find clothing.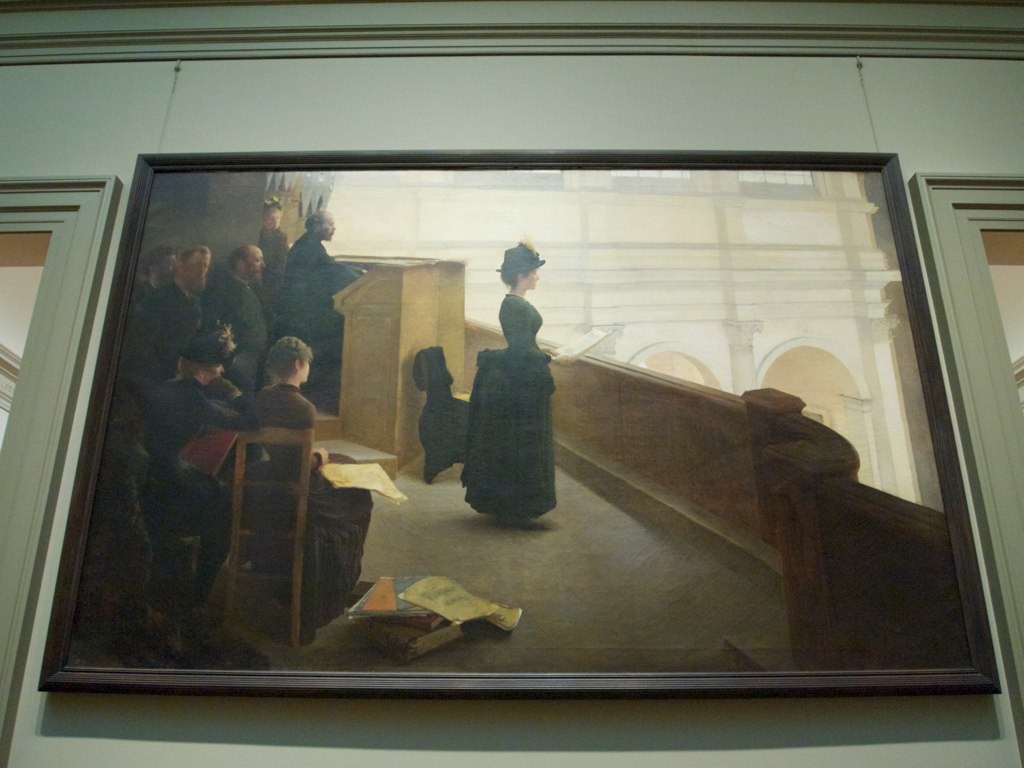
(464,295,555,519).
